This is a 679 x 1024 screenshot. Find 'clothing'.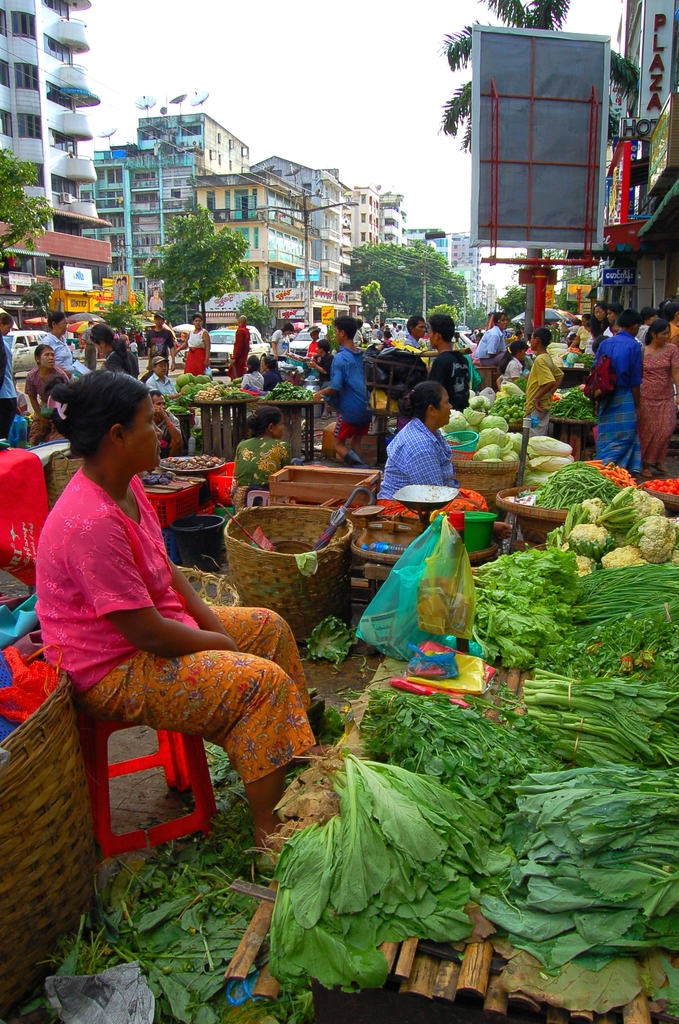
Bounding box: (500, 357, 525, 387).
